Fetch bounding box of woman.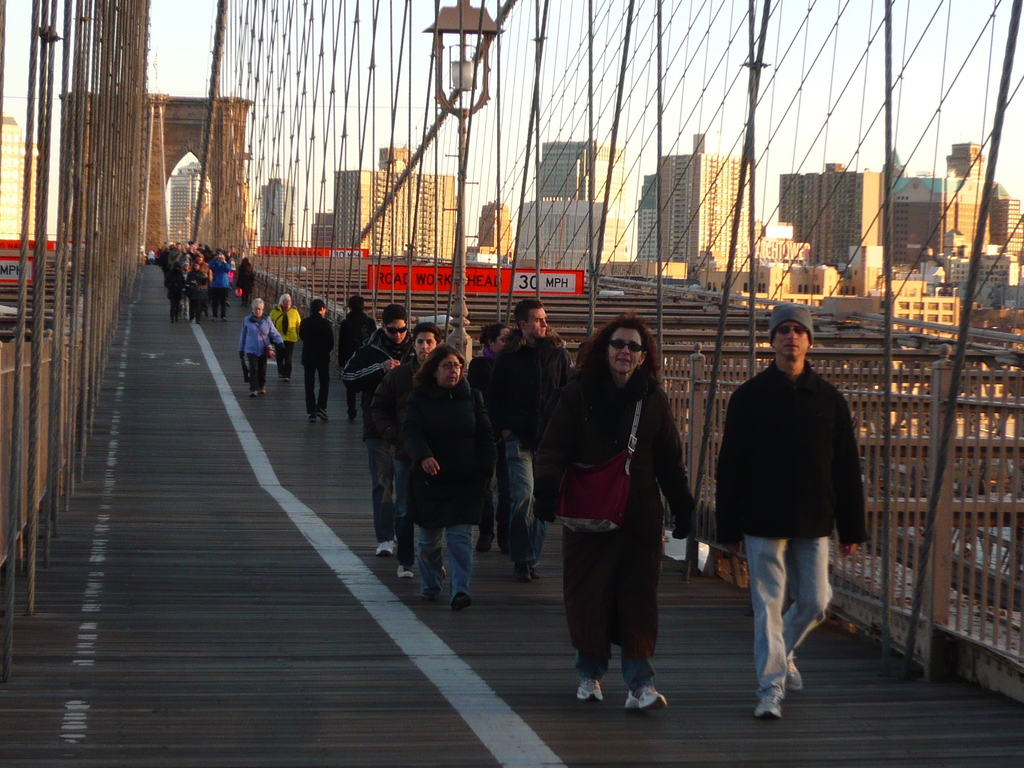
Bbox: {"x1": 467, "y1": 323, "x2": 510, "y2": 556}.
